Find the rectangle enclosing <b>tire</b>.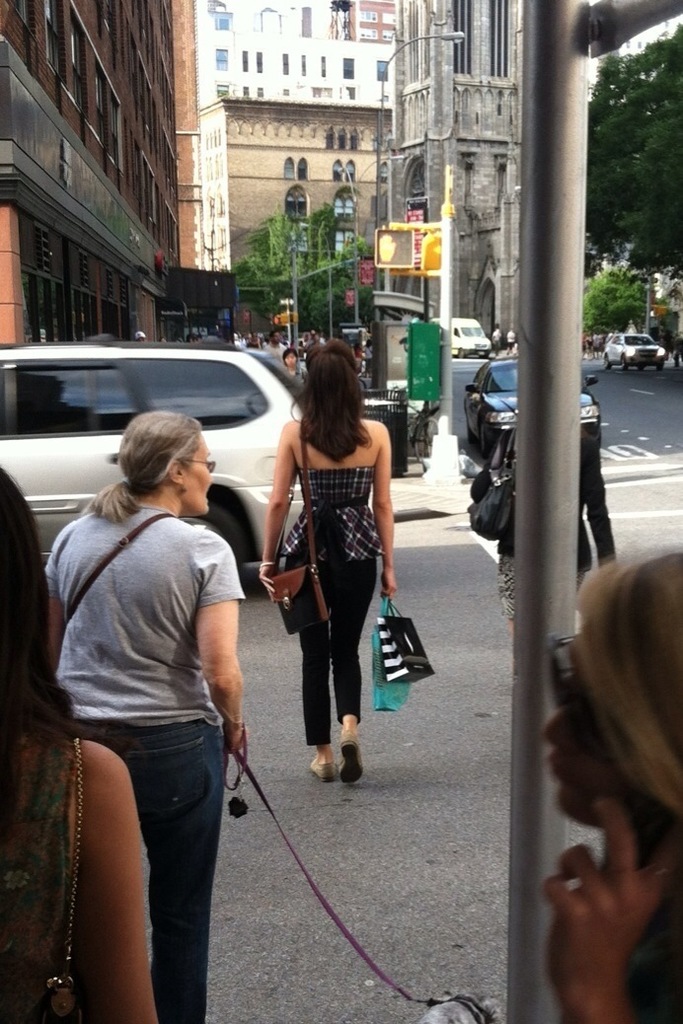
{"left": 621, "top": 356, "right": 630, "bottom": 371}.
